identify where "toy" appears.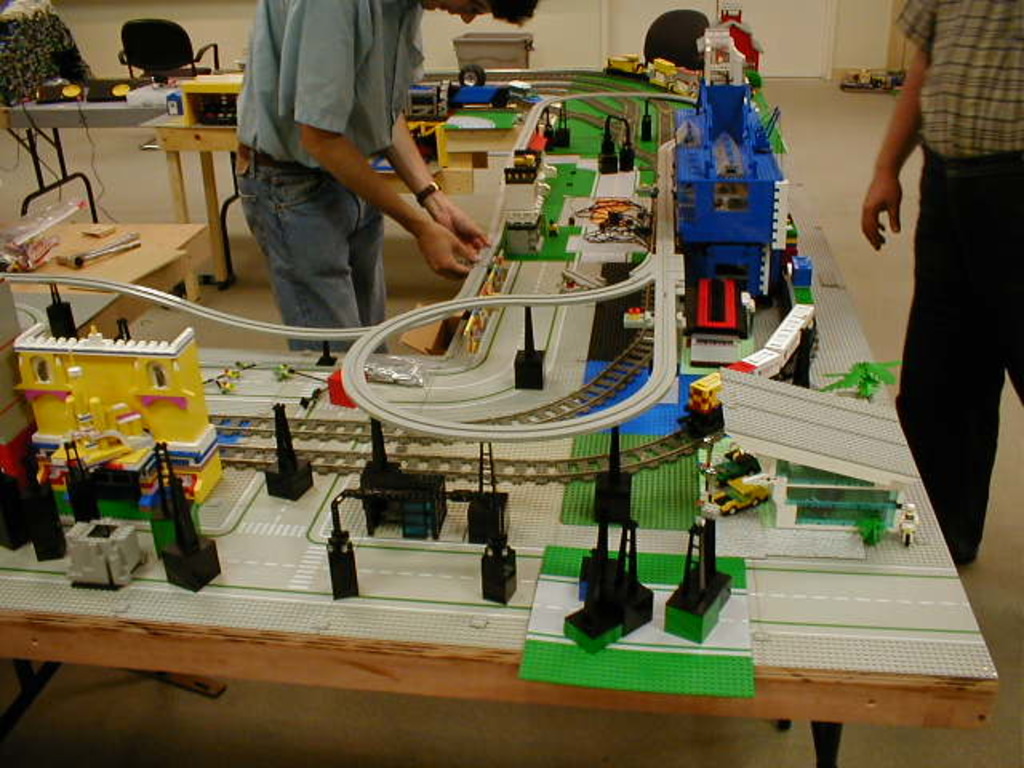
Appears at pyautogui.locateOnScreen(666, 75, 795, 346).
